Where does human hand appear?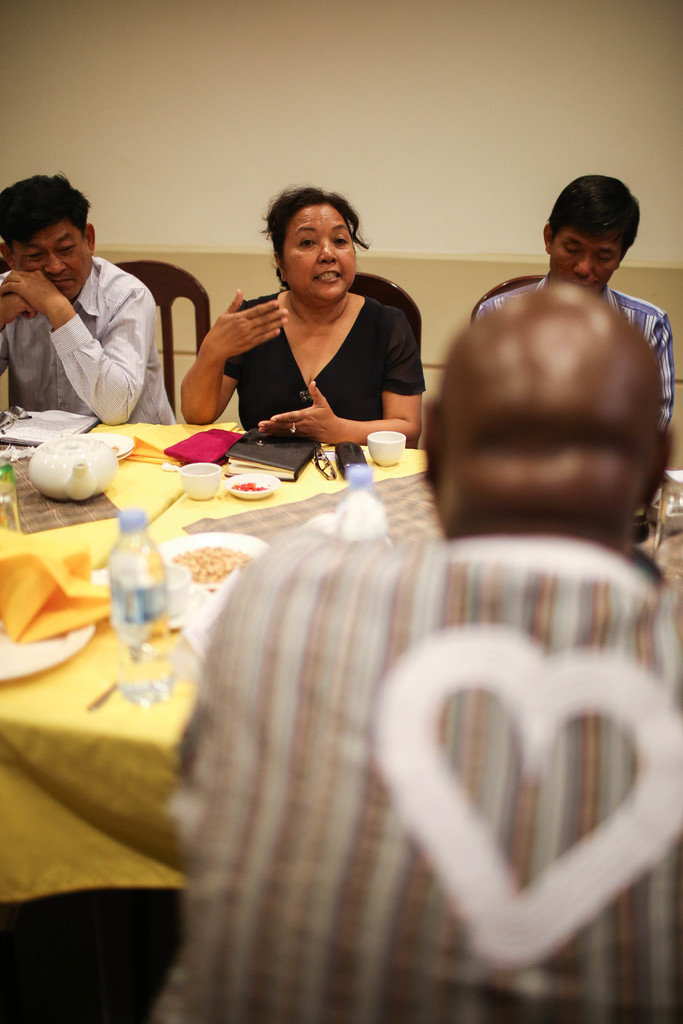
Appears at {"left": 0, "top": 271, "right": 58, "bottom": 312}.
